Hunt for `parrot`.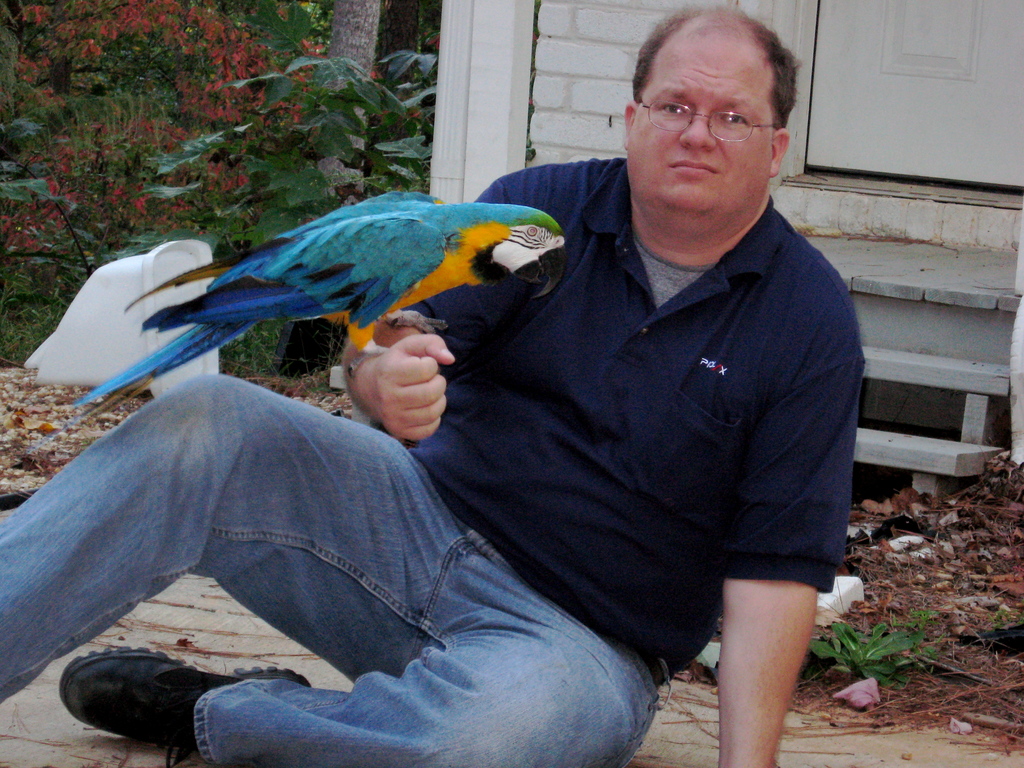
Hunted down at crop(26, 188, 564, 459).
